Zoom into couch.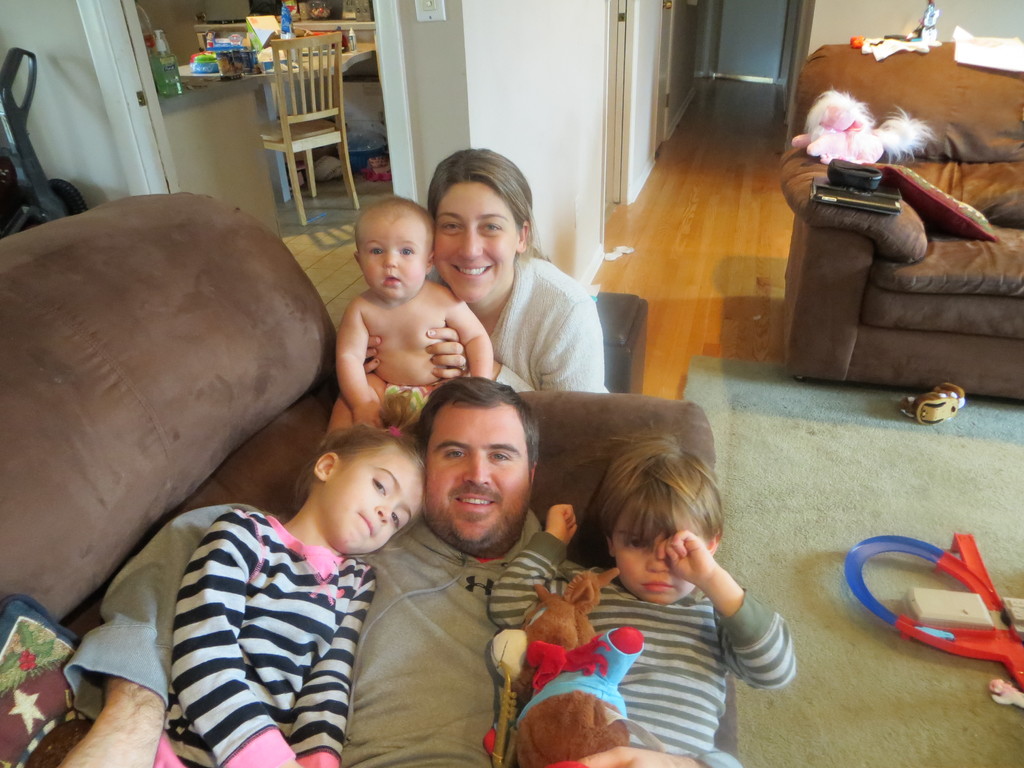
Zoom target: BBox(0, 185, 739, 767).
